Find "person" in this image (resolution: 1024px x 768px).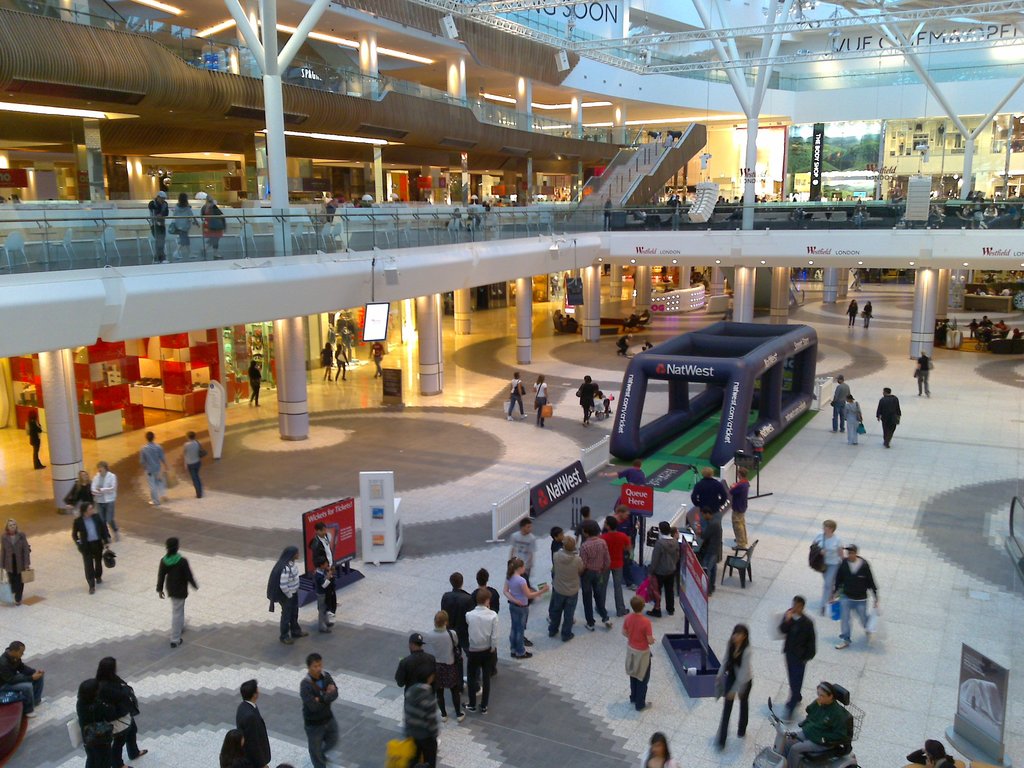
572, 504, 592, 540.
